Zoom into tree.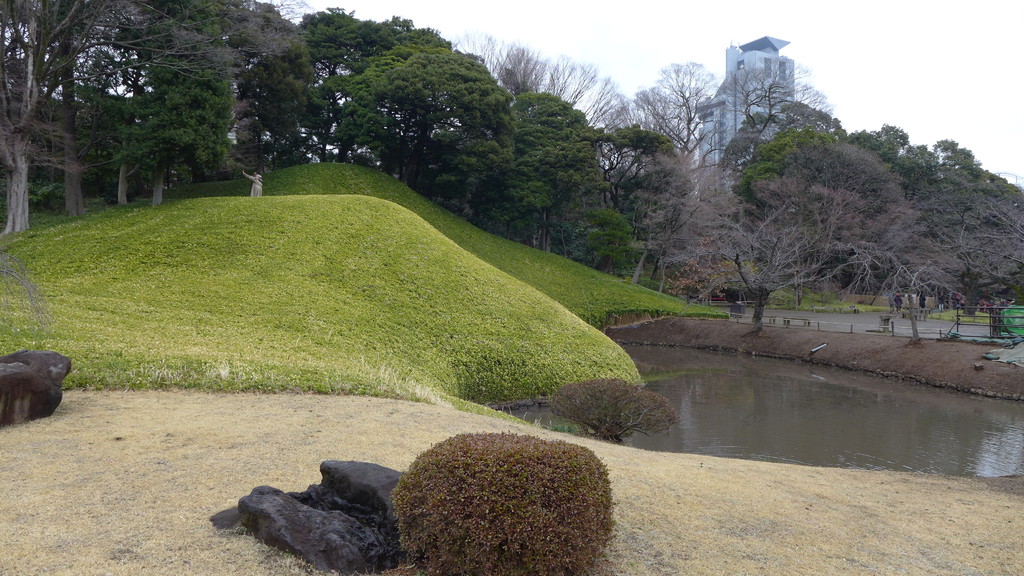
Zoom target: region(612, 92, 689, 184).
